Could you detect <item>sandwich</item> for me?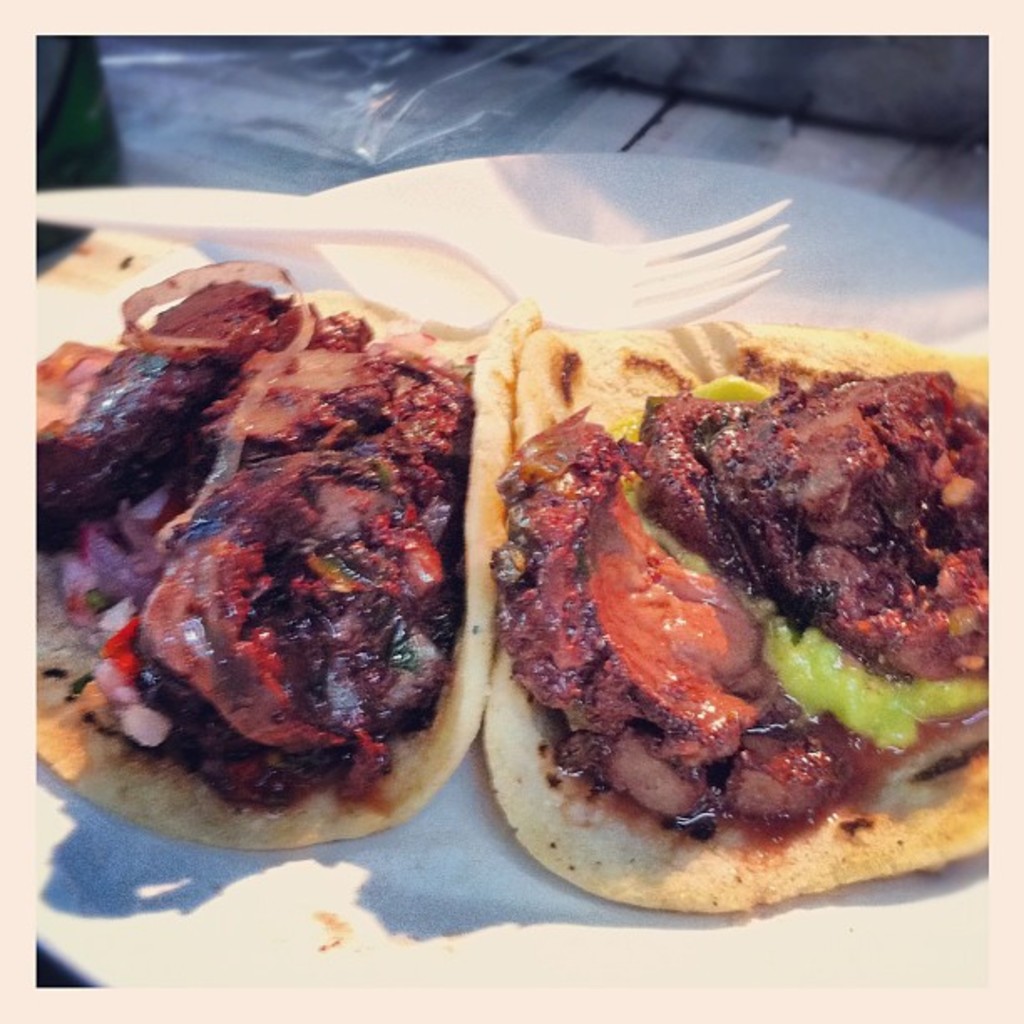
Detection result: select_region(485, 326, 992, 915).
